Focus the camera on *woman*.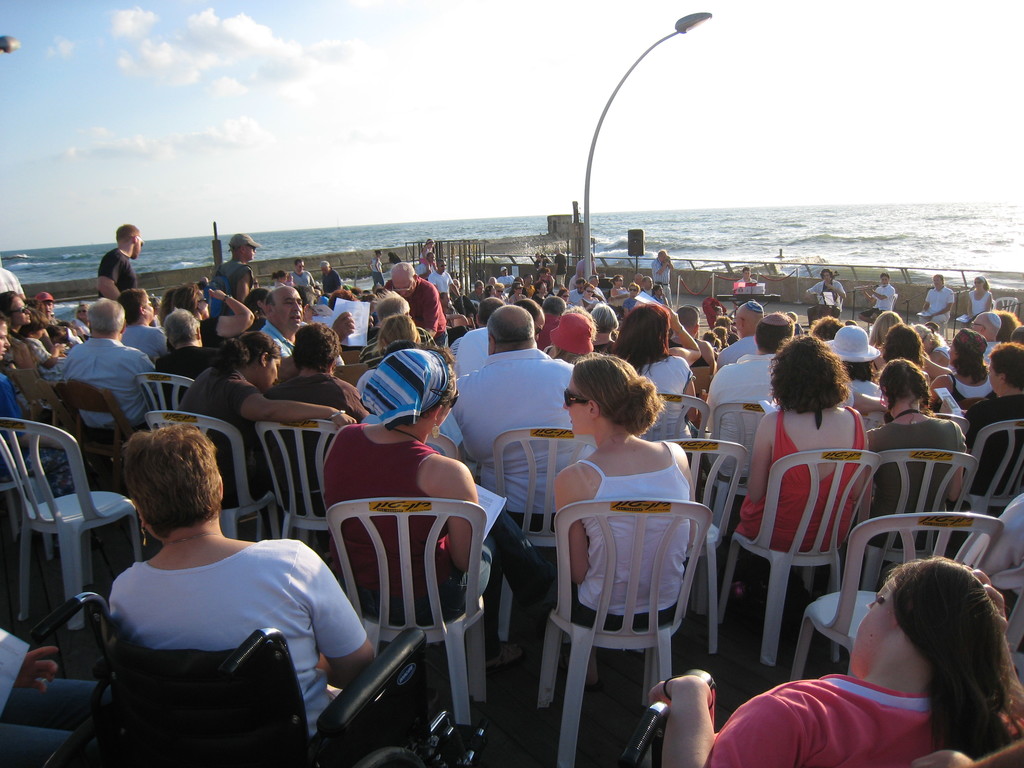
Focus region: select_region(321, 341, 523, 667).
